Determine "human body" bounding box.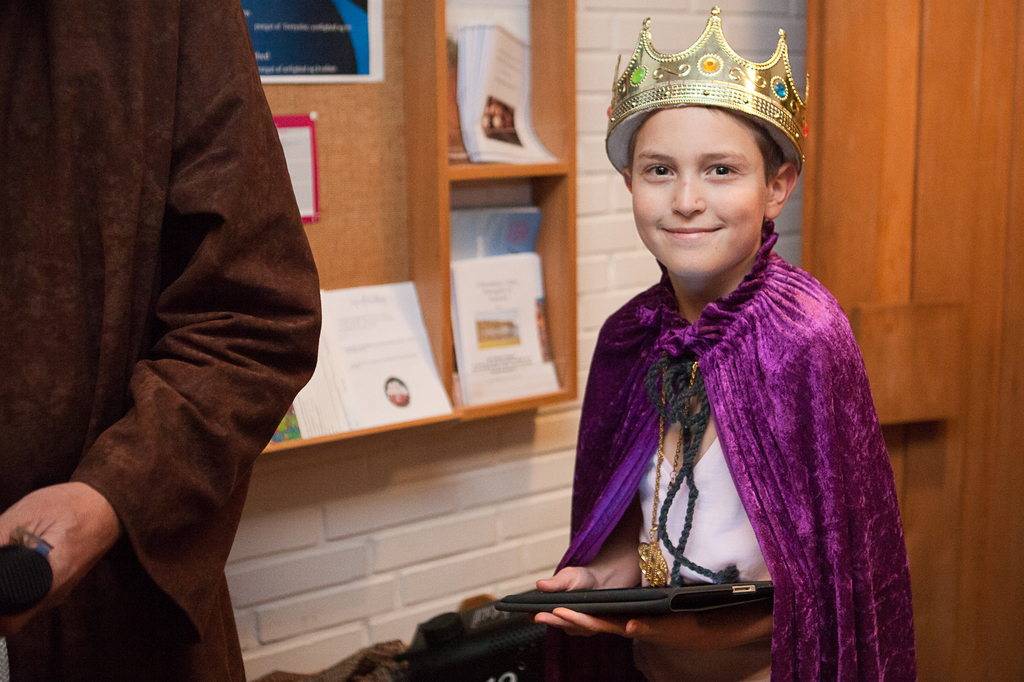
Determined: 533:74:915:667.
